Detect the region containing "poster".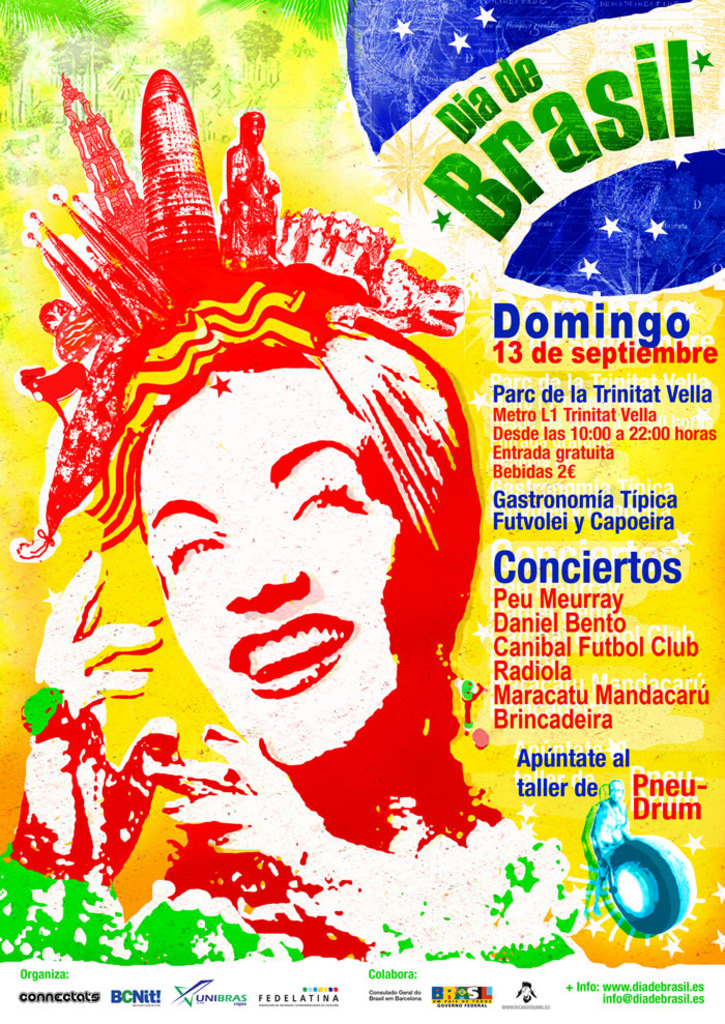
detection(0, 48, 723, 1000).
